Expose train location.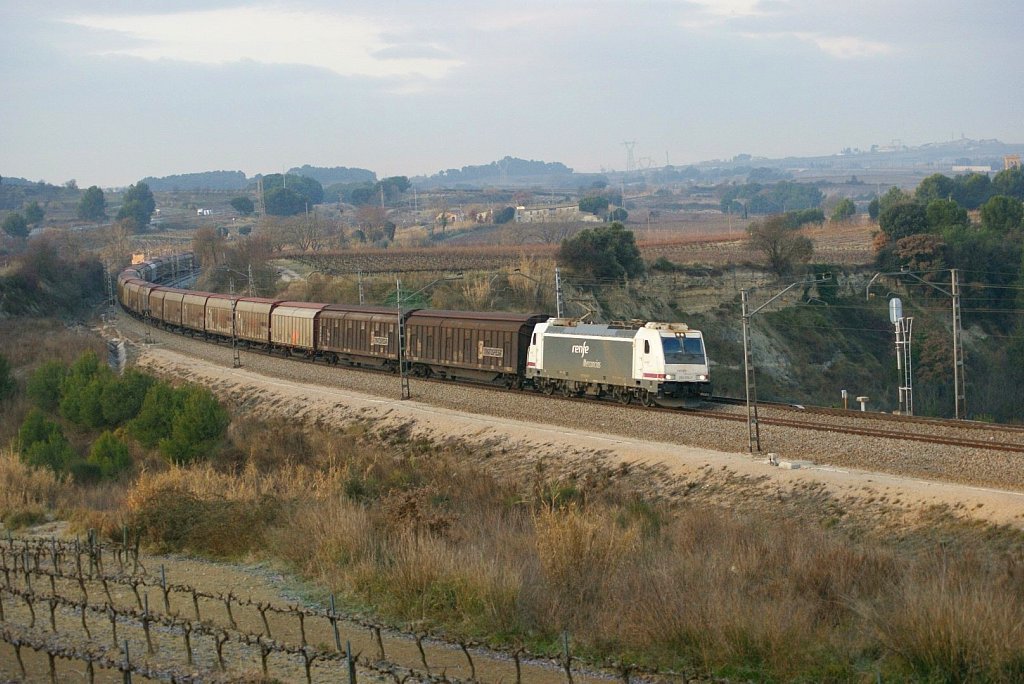
Exposed at <bbox>115, 251, 711, 405</bbox>.
